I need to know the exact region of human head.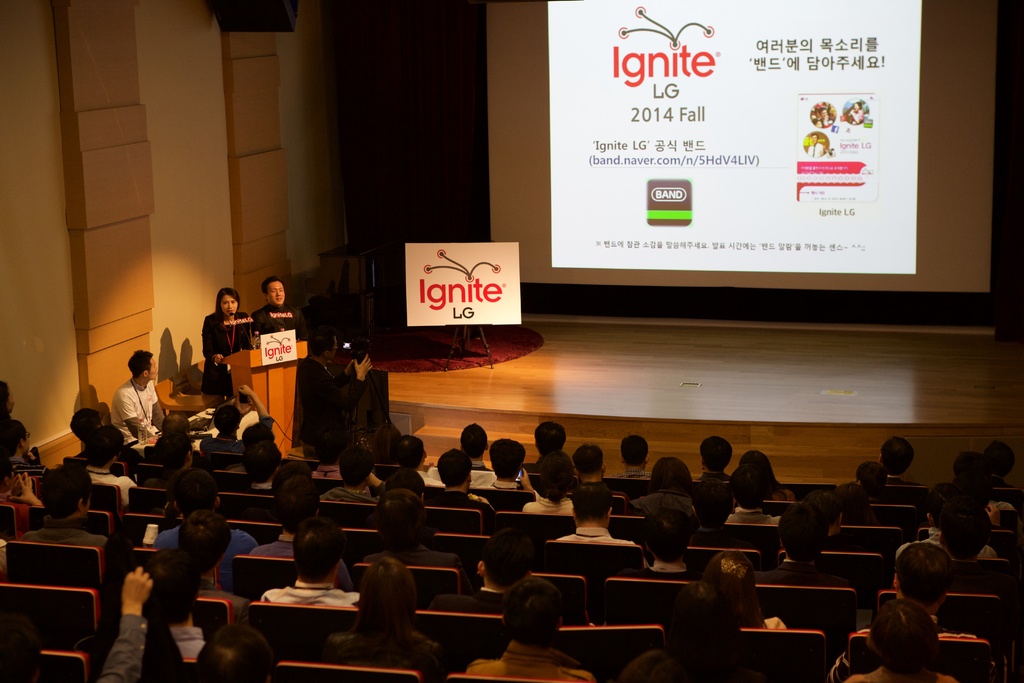
Region: [left=68, top=406, right=99, bottom=439].
